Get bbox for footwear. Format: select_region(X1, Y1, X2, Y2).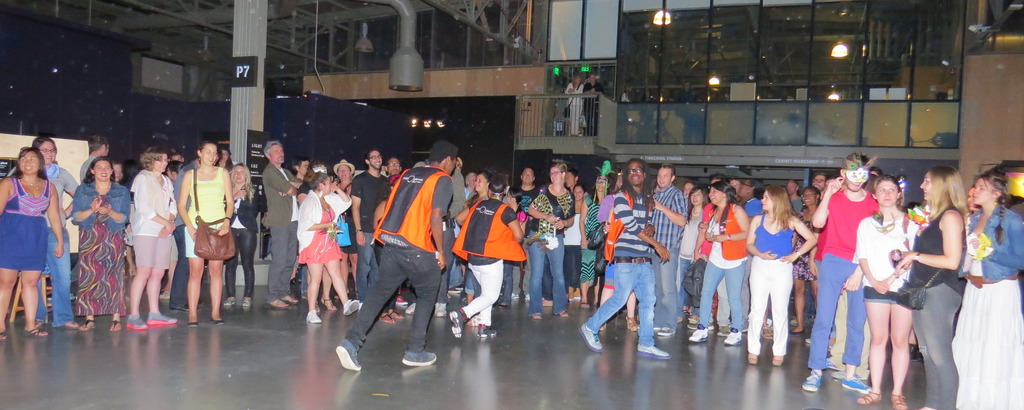
select_region(377, 311, 392, 323).
